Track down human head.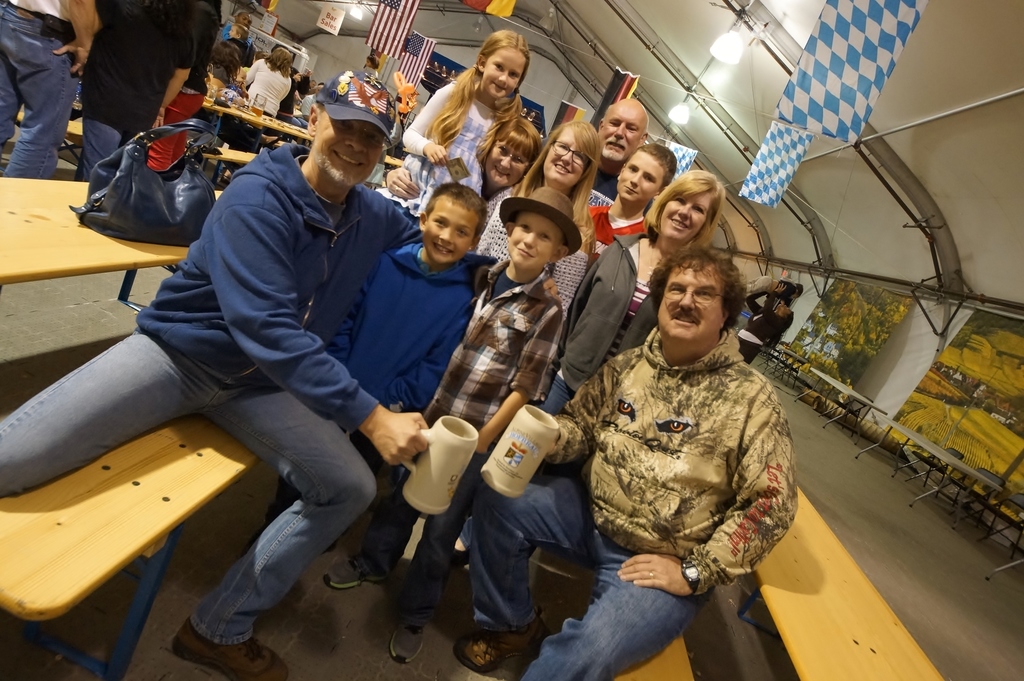
Tracked to <region>471, 31, 529, 107</region>.
